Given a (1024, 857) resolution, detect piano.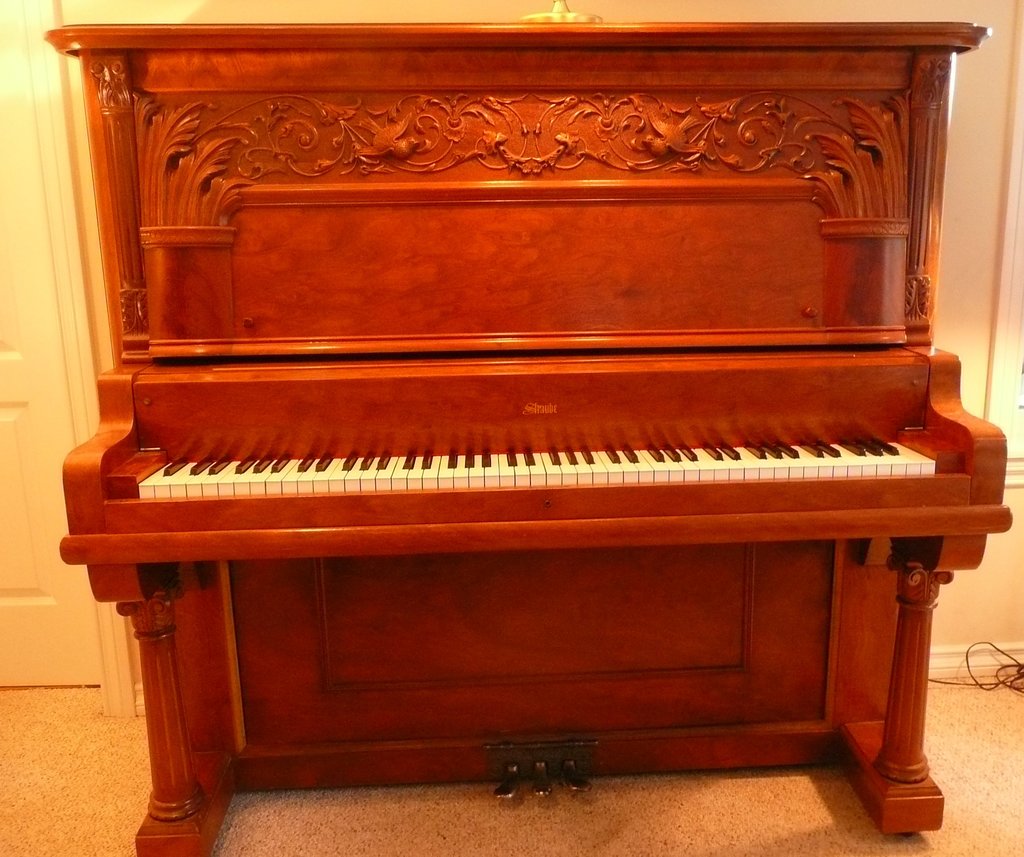
x1=55, y1=9, x2=1012, y2=855.
